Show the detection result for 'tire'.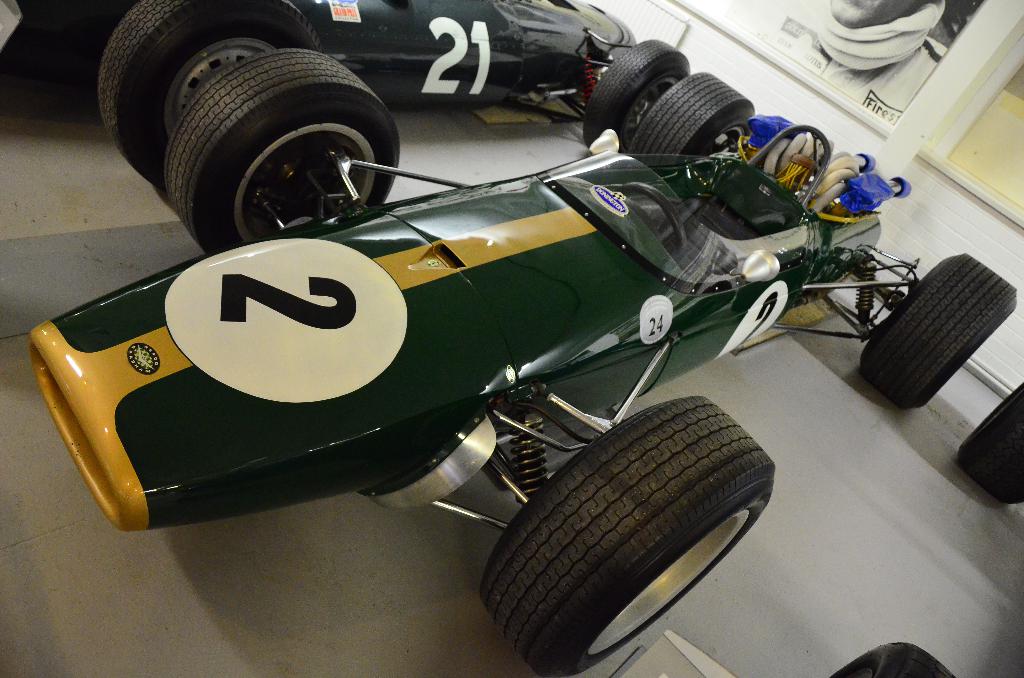
97,0,324,189.
